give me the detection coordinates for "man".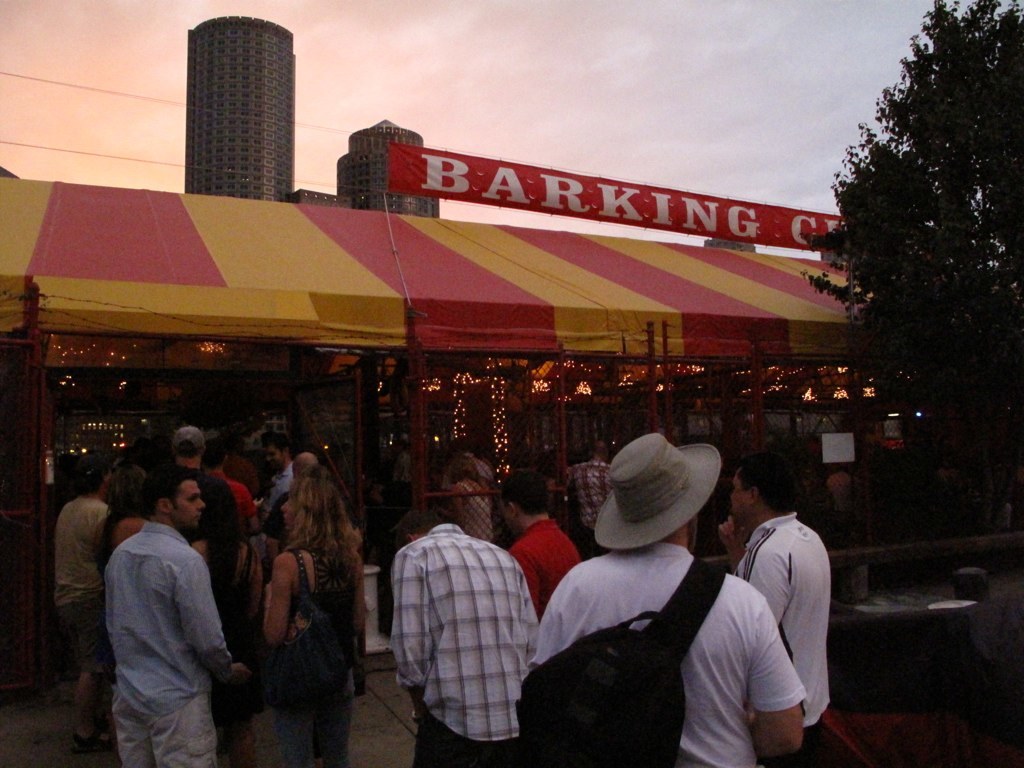
crop(504, 473, 576, 602).
